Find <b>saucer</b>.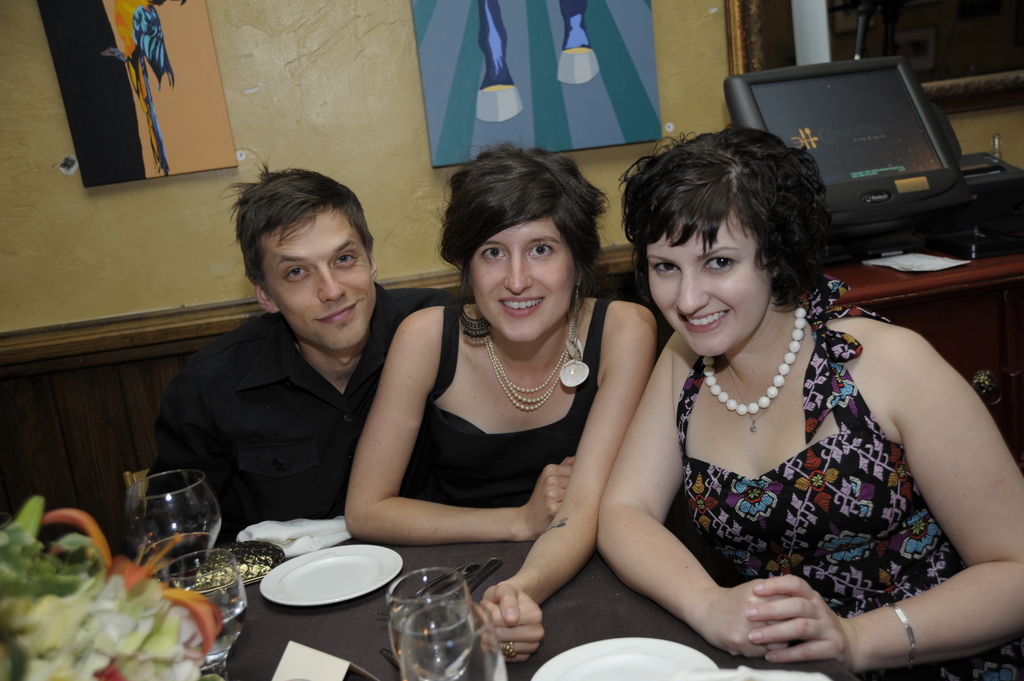
BBox(527, 636, 718, 680).
